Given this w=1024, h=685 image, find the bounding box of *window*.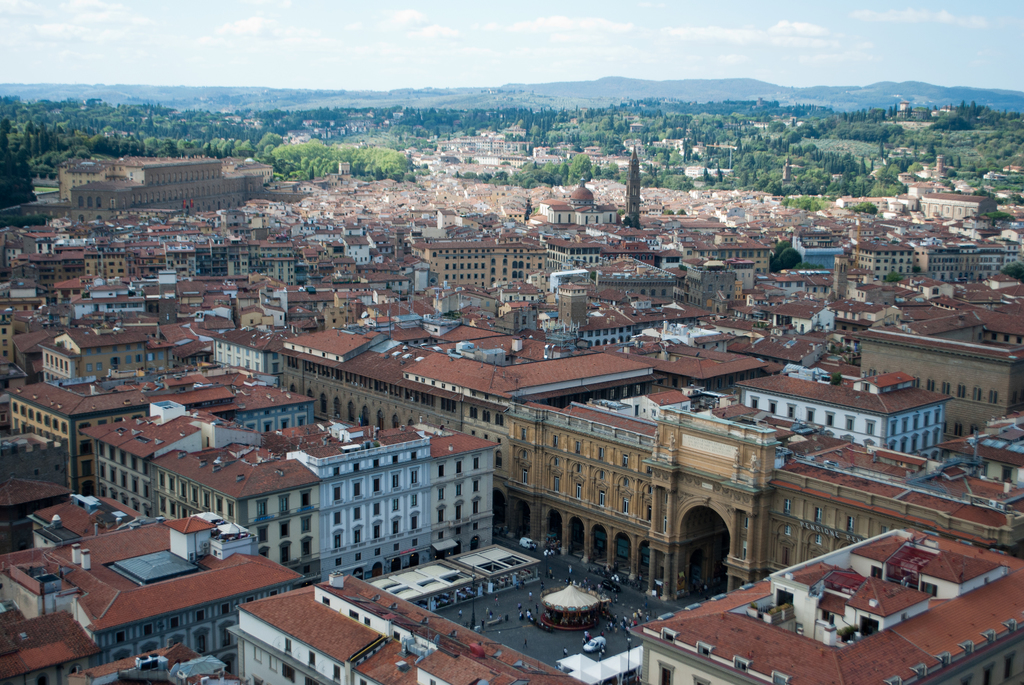
[left=657, top=660, right=675, bottom=684].
